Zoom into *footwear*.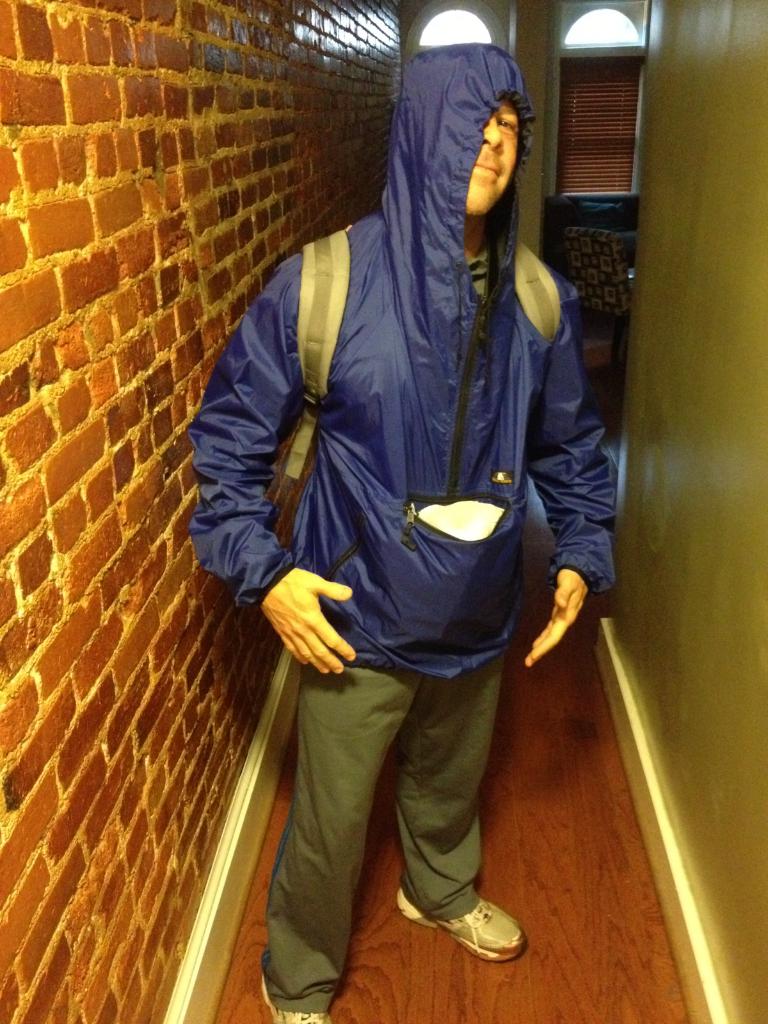
Zoom target: x1=396 y1=890 x2=536 y2=963.
